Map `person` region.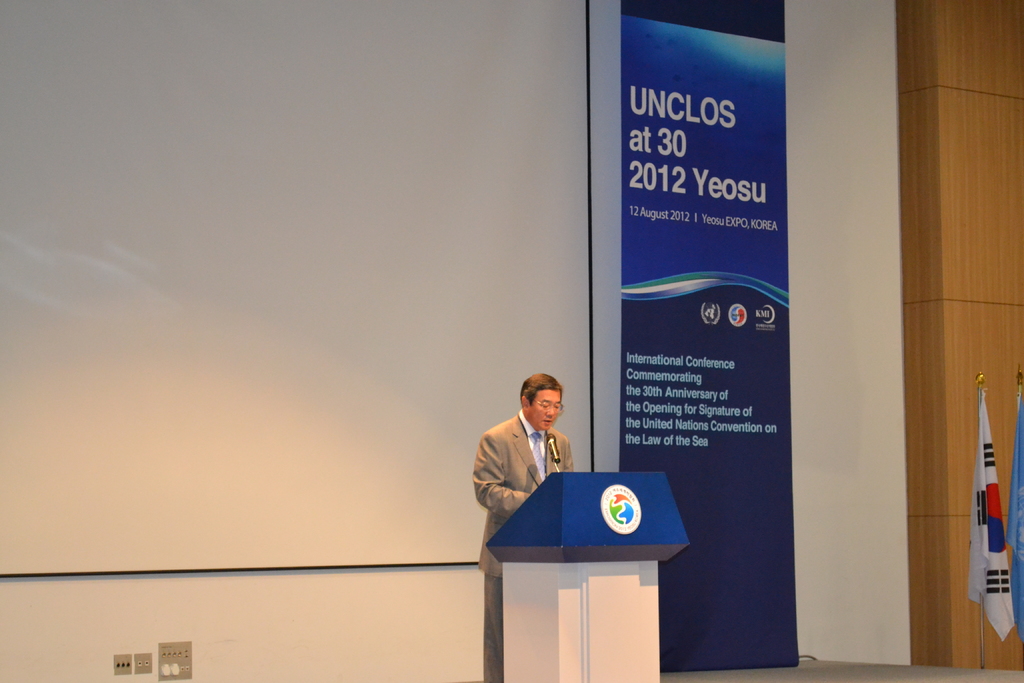
Mapped to left=470, top=367, right=572, bottom=681.
